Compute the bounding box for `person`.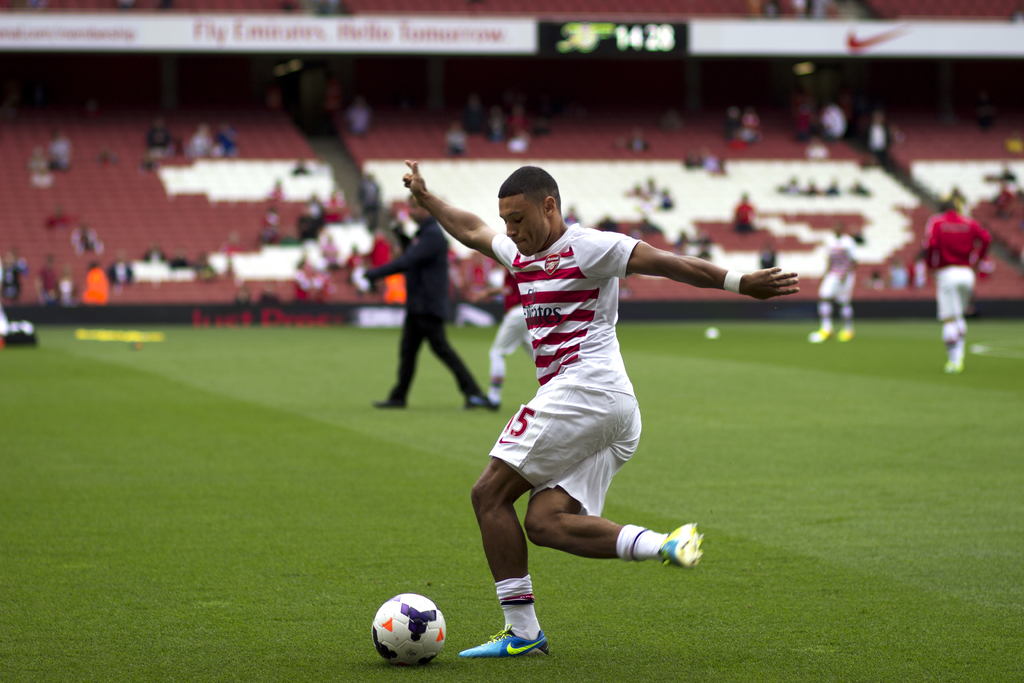
box=[52, 129, 72, 167].
